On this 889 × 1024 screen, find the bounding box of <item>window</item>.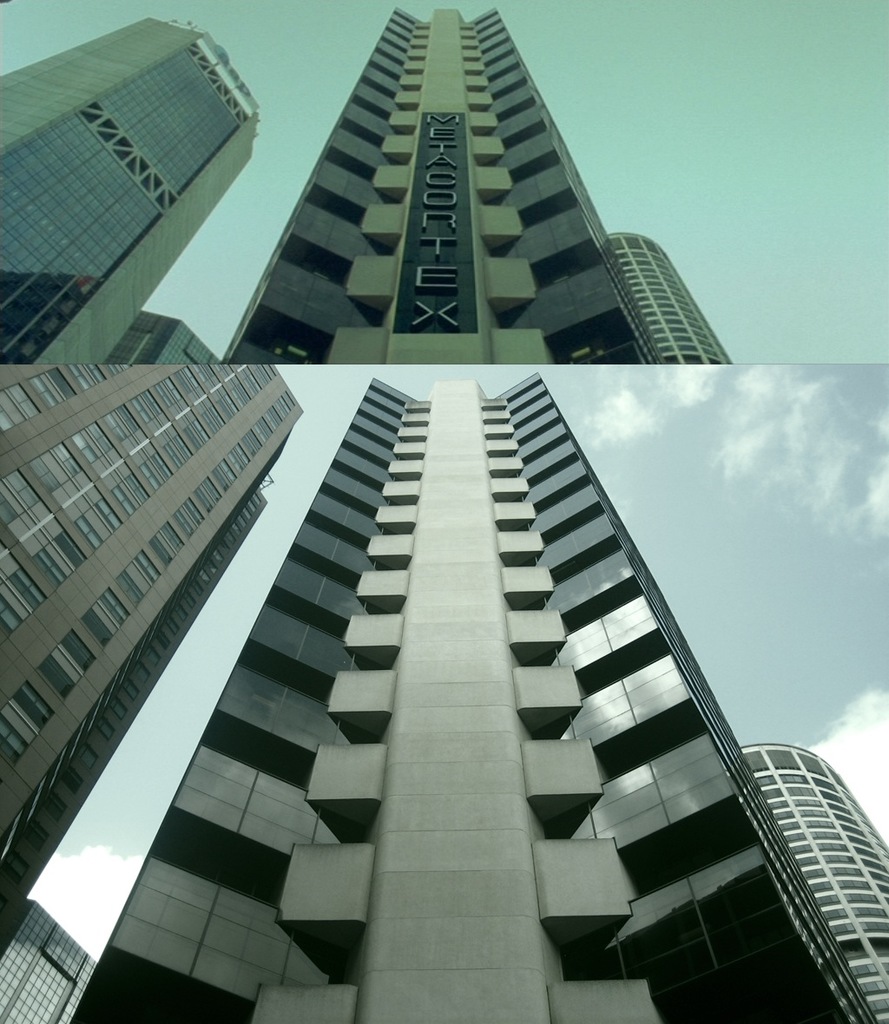
Bounding box: <bbox>271, 398, 292, 422</bbox>.
